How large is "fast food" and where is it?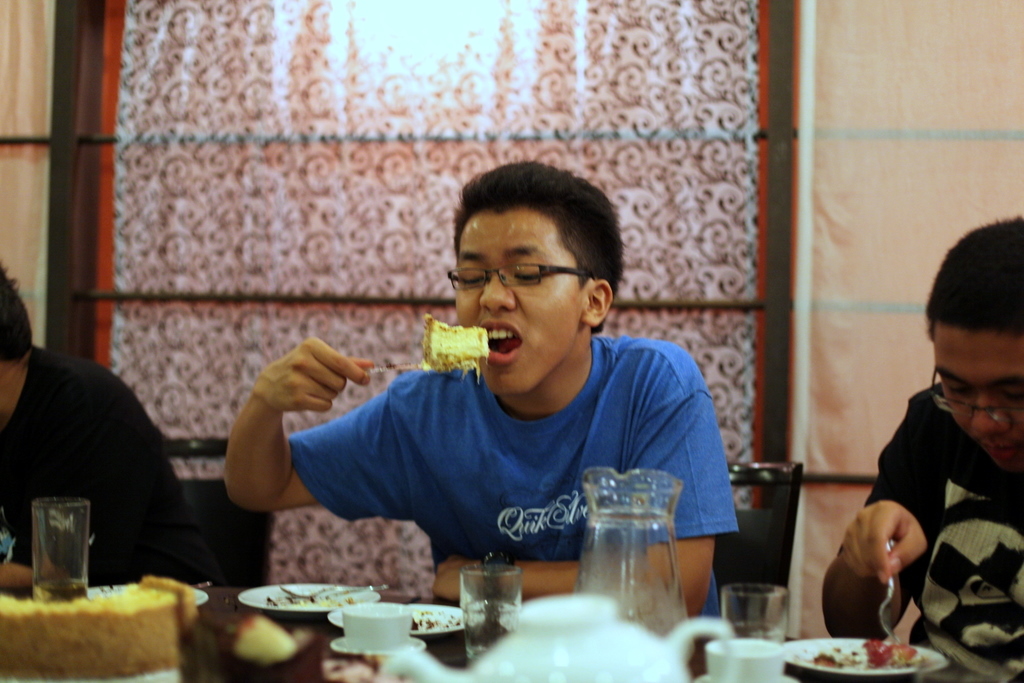
Bounding box: detection(3, 582, 183, 682).
